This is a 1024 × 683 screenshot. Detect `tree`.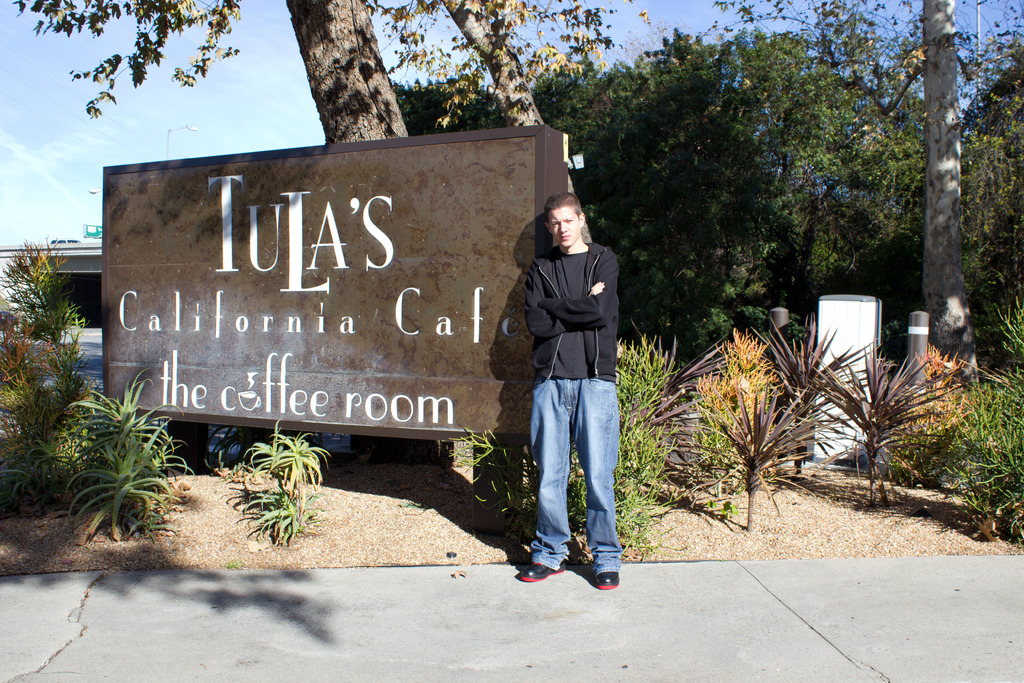
886:12:995:345.
